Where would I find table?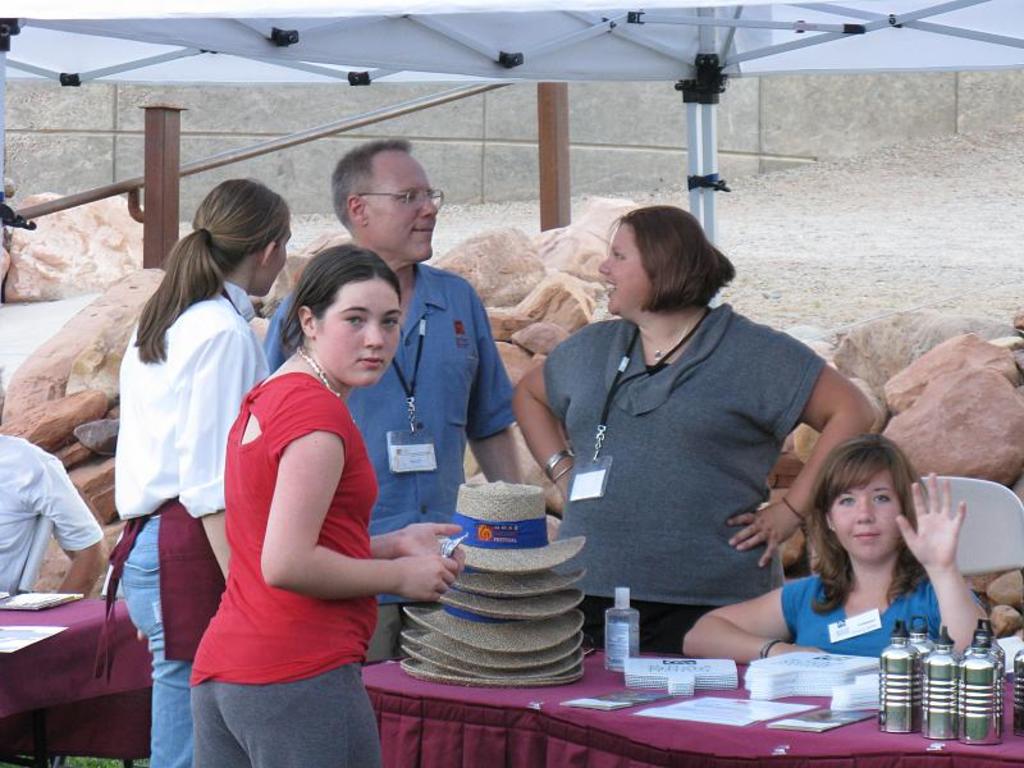
At bbox(125, 376, 970, 759).
